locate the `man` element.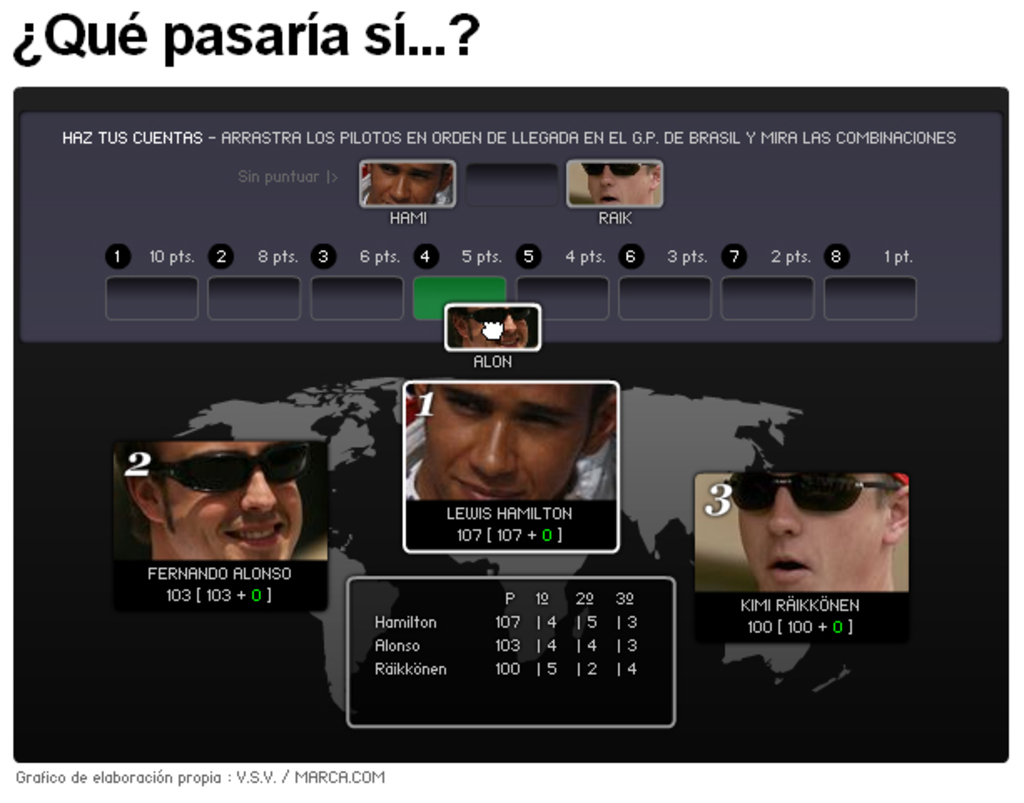
Element bbox: 398:386:621:504.
